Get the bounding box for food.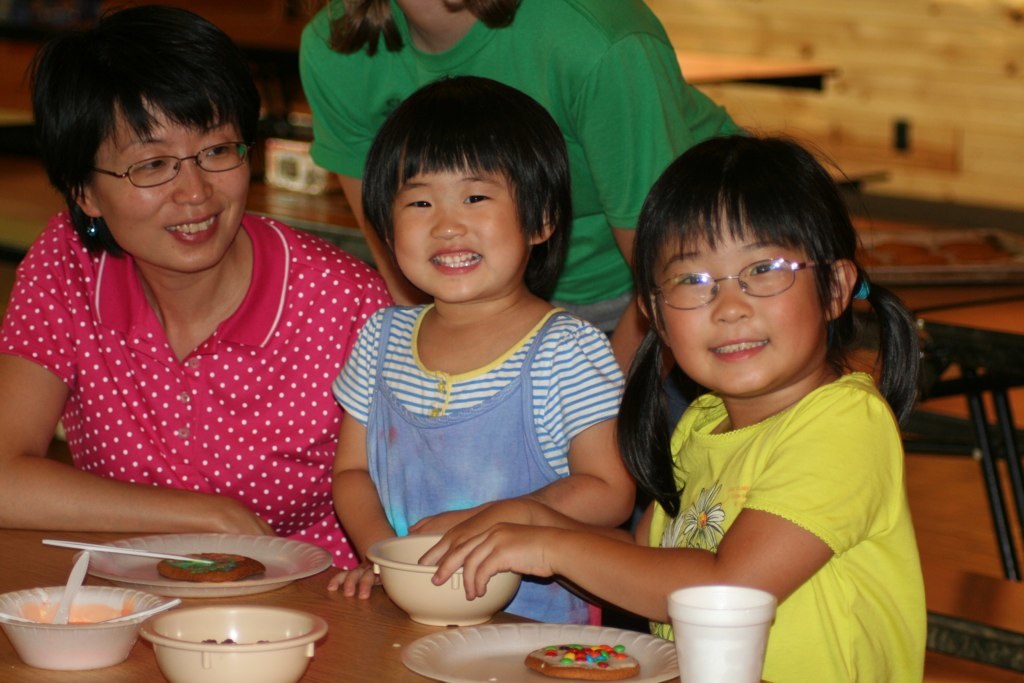
locate(523, 638, 641, 682).
